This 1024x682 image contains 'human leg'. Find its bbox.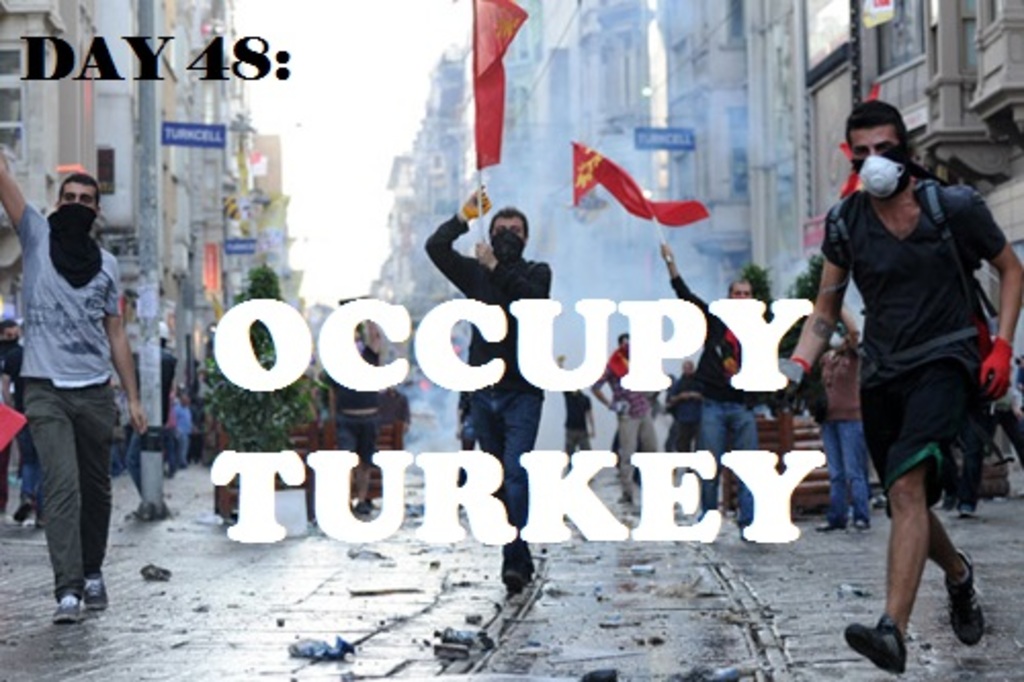
{"left": 27, "top": 377, "right": 72, "bottom": 619}.
